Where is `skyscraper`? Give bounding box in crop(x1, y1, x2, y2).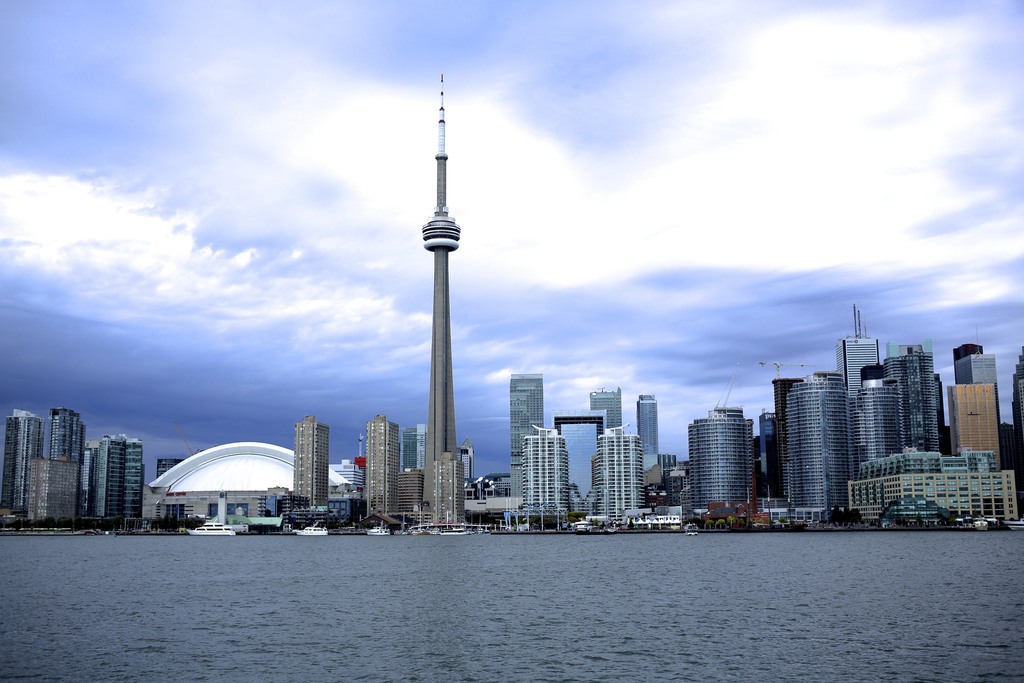
crop(512, 375, 543, 497).
